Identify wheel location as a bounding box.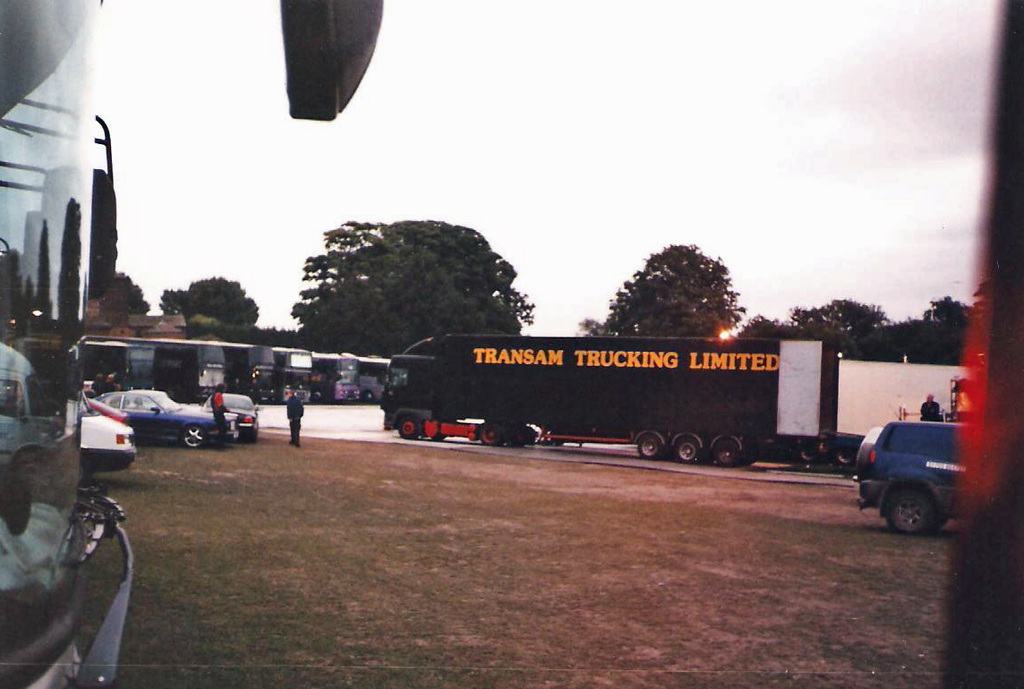
242/416/258/444.
